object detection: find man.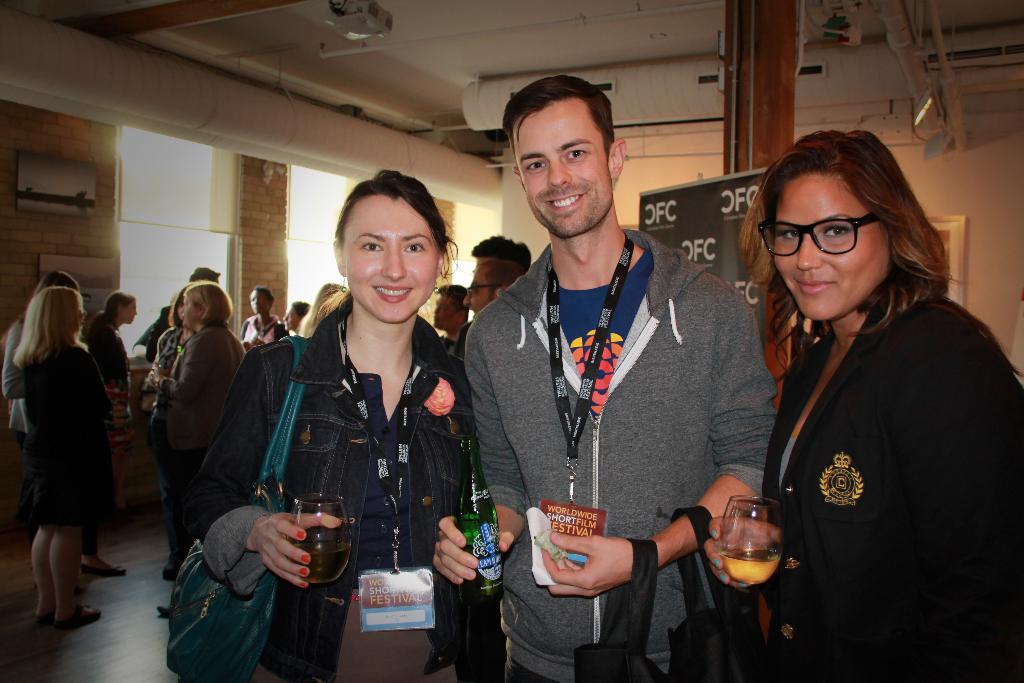
bbox=[458, 94, 792, 670].
